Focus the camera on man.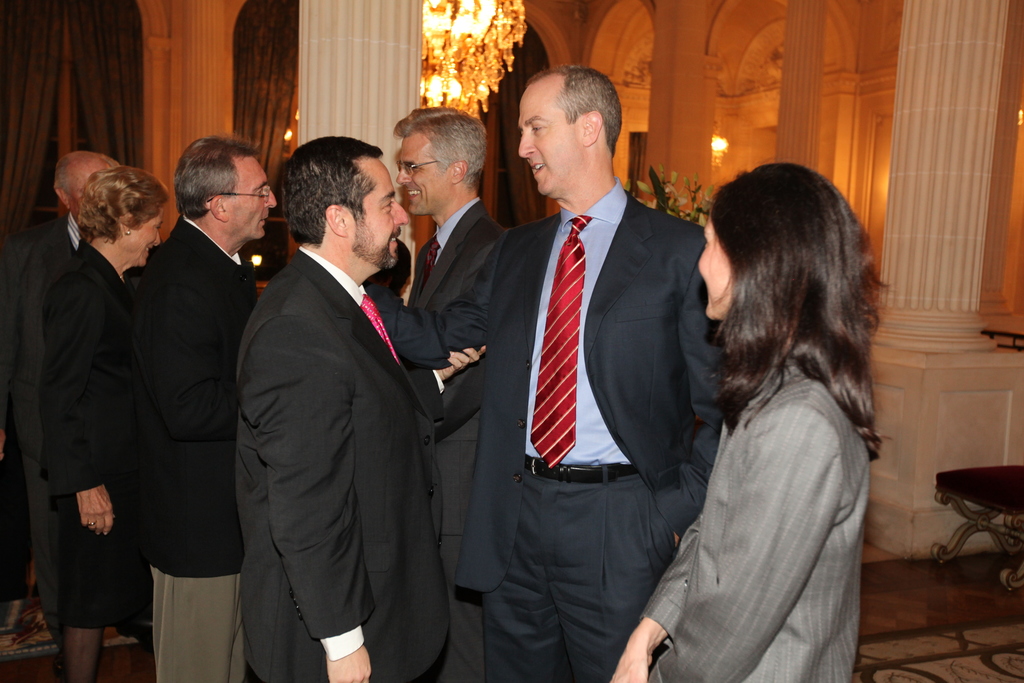
Focus region: [216,100,456,682].
